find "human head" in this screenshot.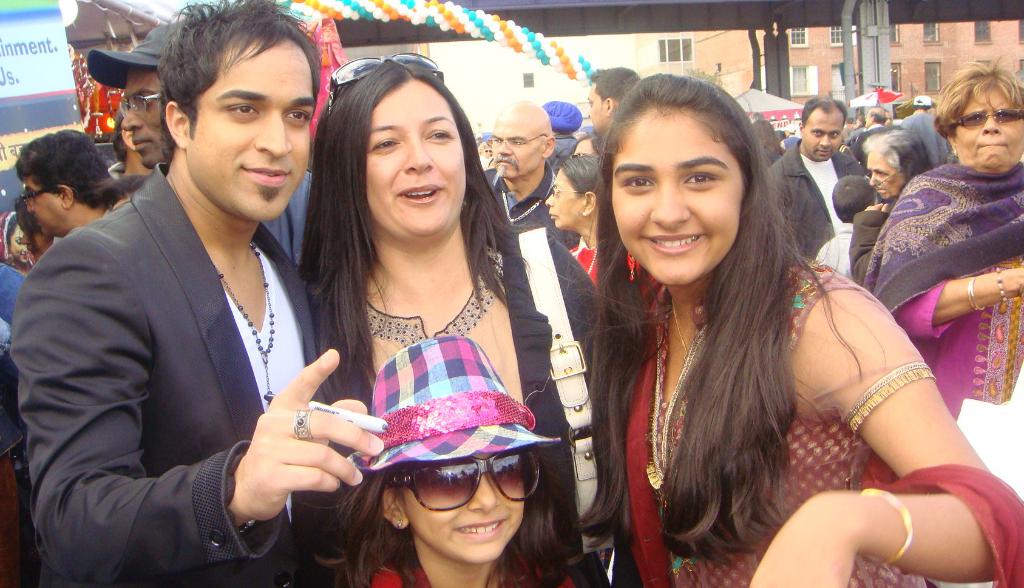
The bounding box for "human head" is 909,105,928,113.
